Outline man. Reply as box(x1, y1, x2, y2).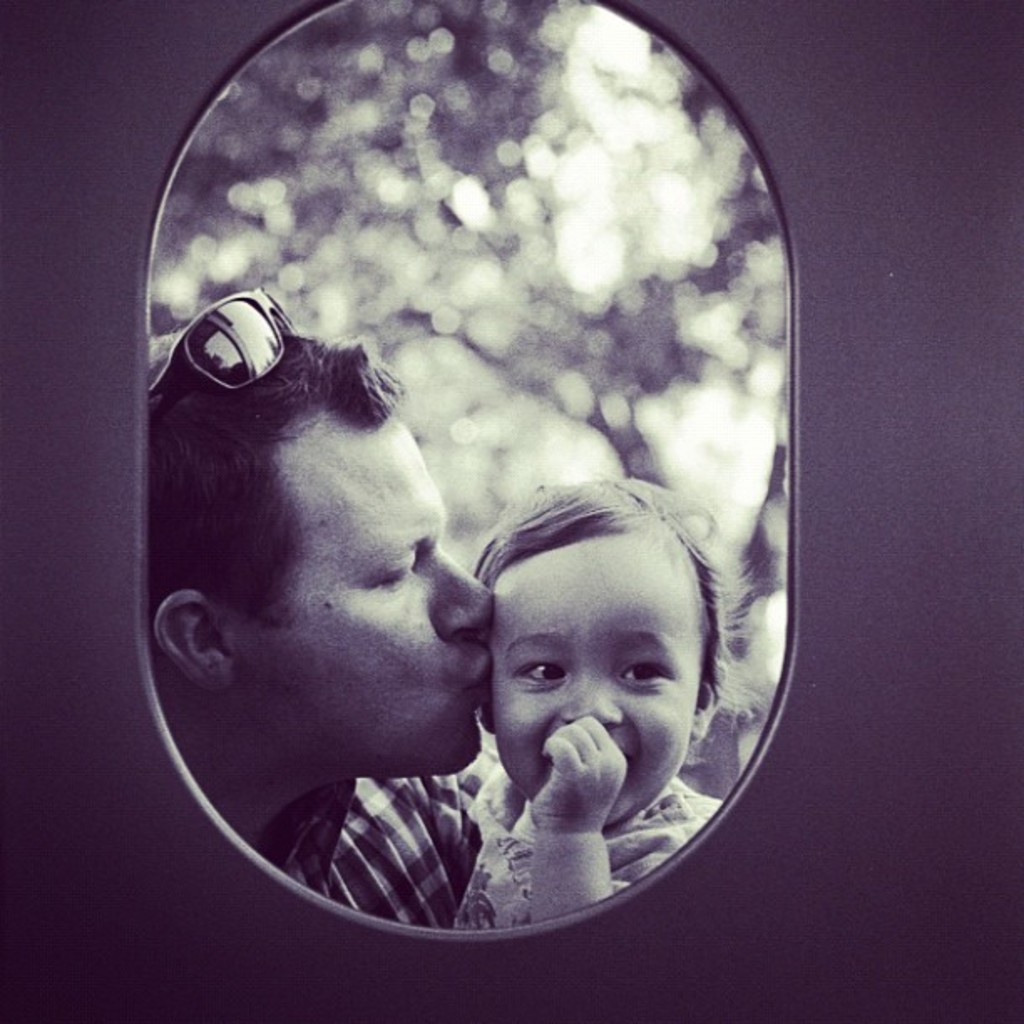
box(152, 335, 487, 924).
